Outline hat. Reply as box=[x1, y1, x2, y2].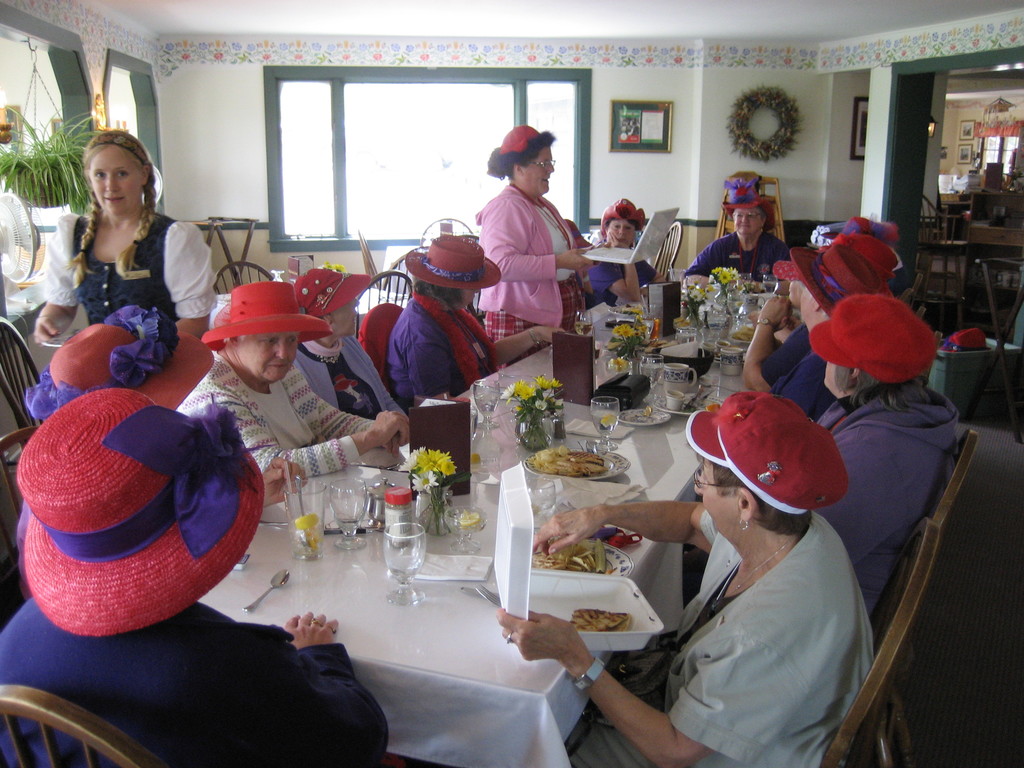
box=[202, 282, 330, 353].
